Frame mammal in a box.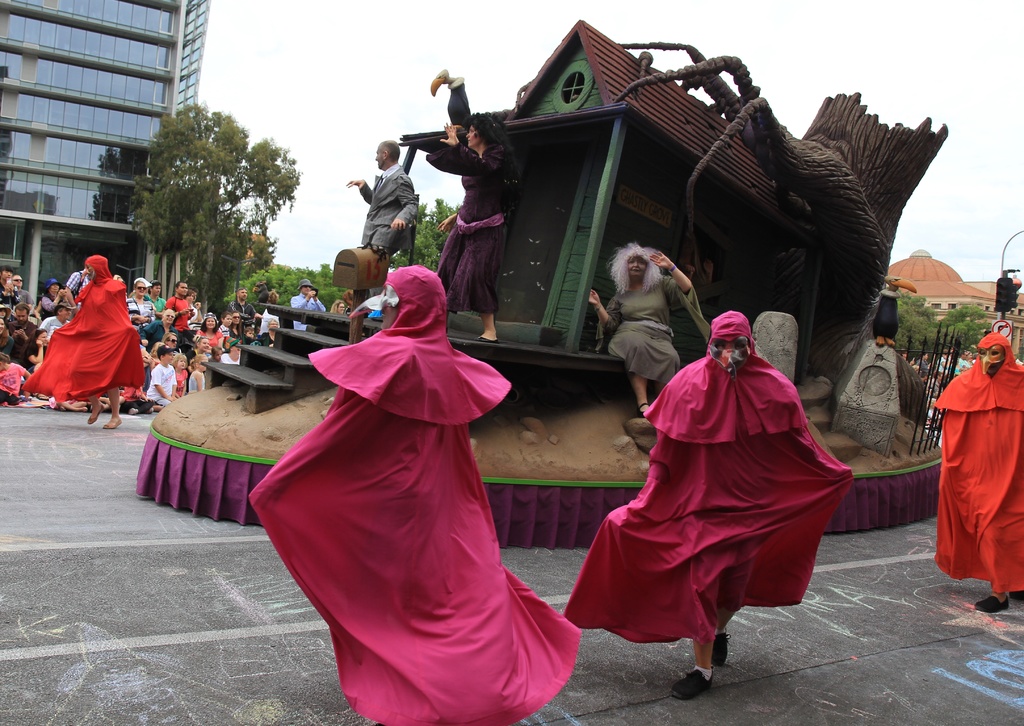
{"x1": 593, "y1": 242, "x2": 709, "y2": 418}.
